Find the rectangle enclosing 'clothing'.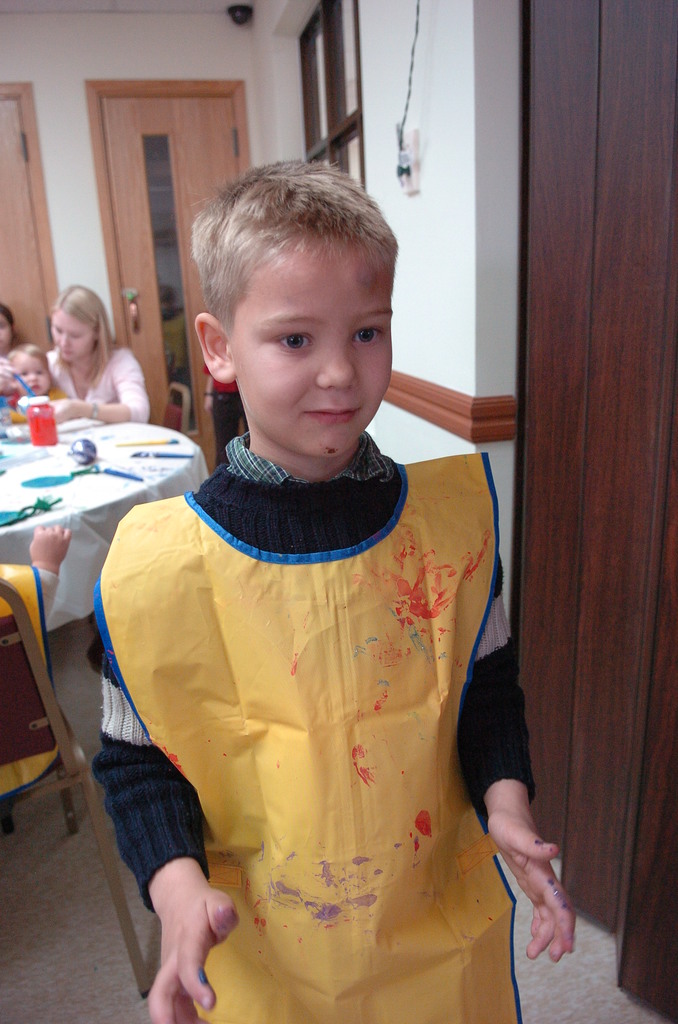
select_region(41, 349, 147, 420).
